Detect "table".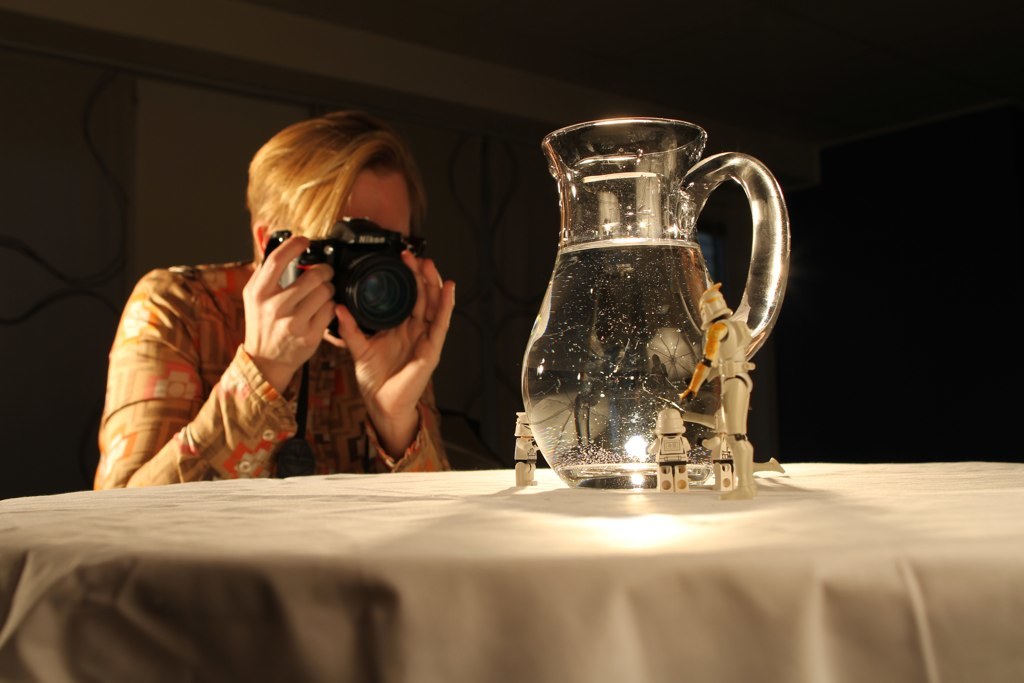
Detected at 0 464 1023 669.
